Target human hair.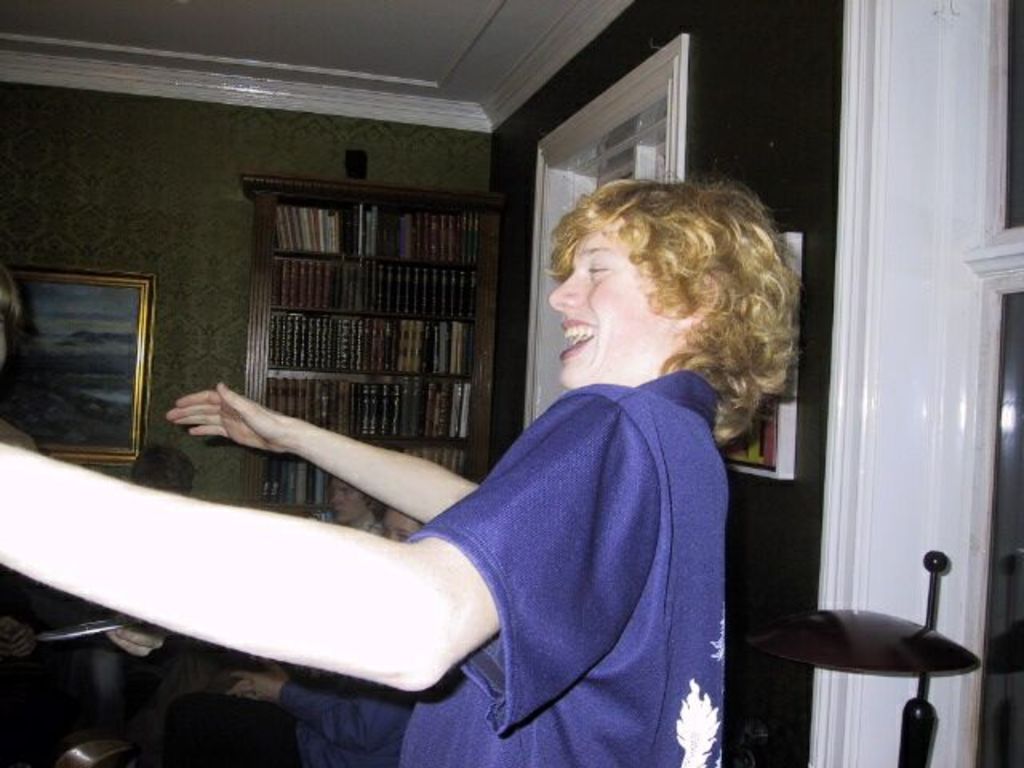
Target region: 514/200/789/410.
